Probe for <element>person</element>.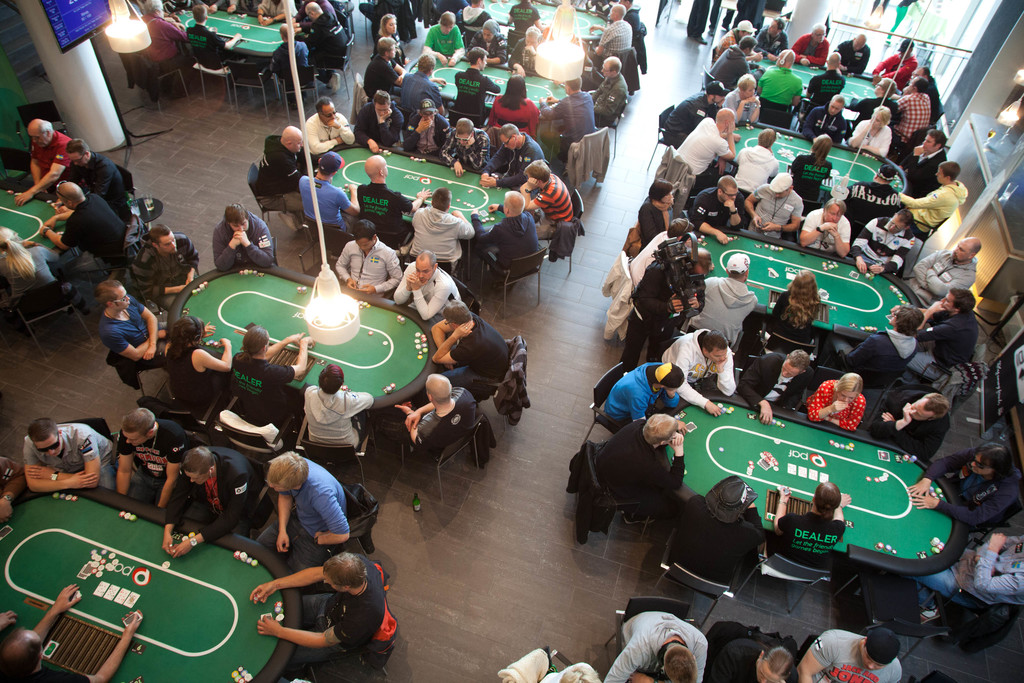
Probe result: x1=255 y1=442 x2=358 y2=579.
